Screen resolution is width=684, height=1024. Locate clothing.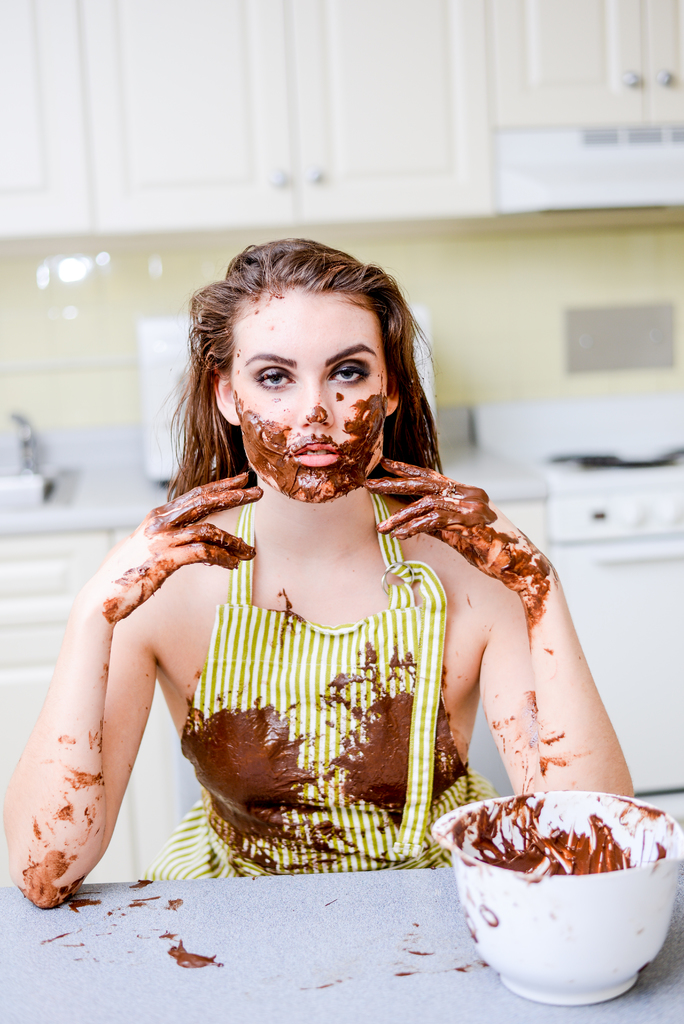
(142, 481, 505, 874).
